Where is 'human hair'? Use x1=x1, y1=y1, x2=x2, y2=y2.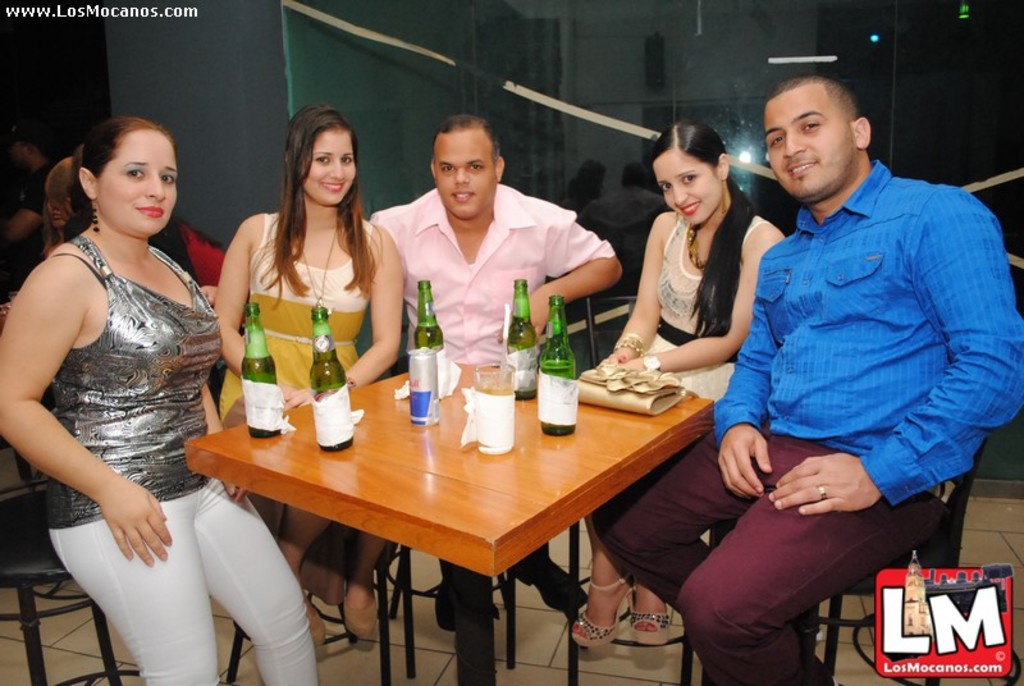
x1=60, y1=118, x2=205, y2=284.
